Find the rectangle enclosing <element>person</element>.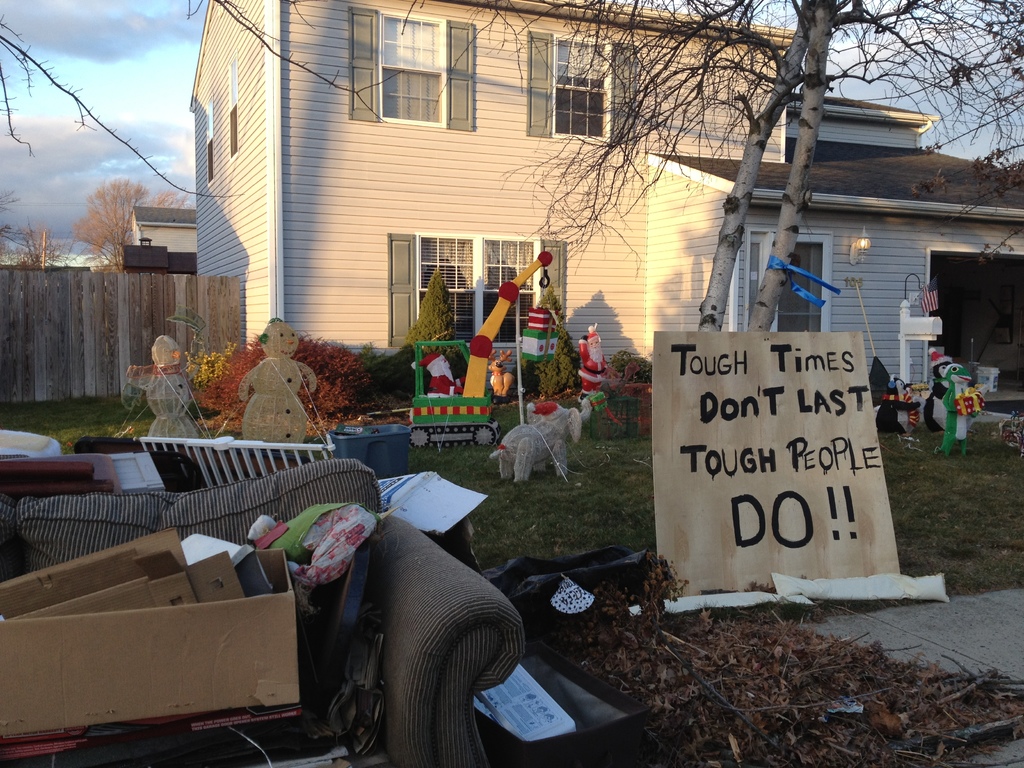
(125,332,210,438).
